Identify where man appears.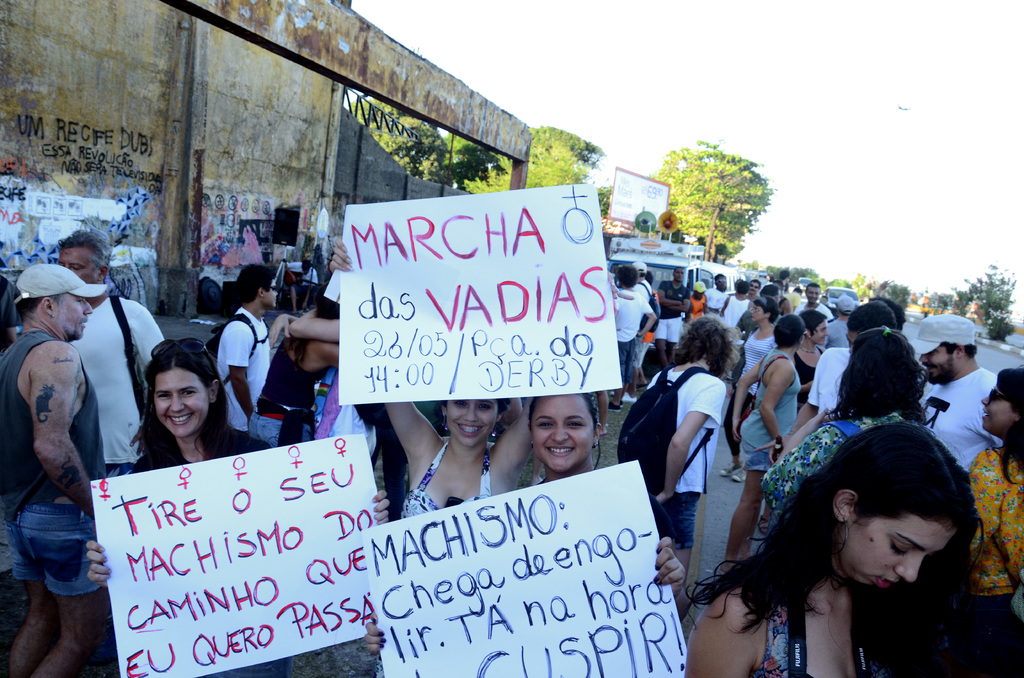
Appears at Rect(908, 313, 1000, 467).
